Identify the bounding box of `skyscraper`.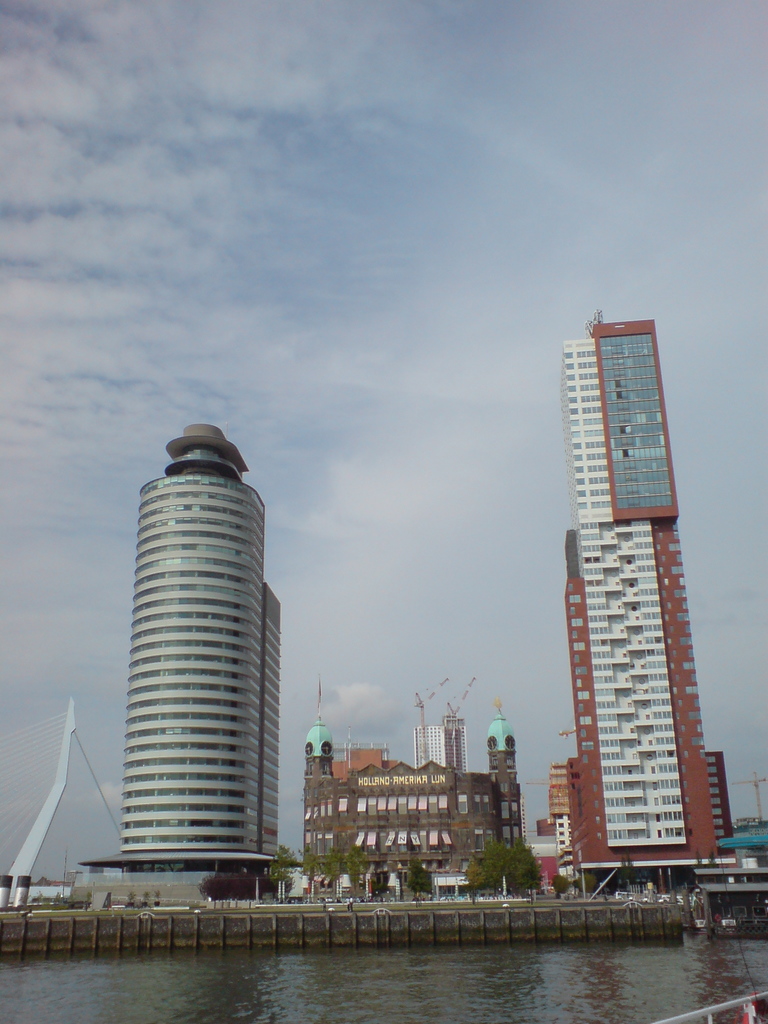
<bbox>82, 426, 290, 924</bbox>.
